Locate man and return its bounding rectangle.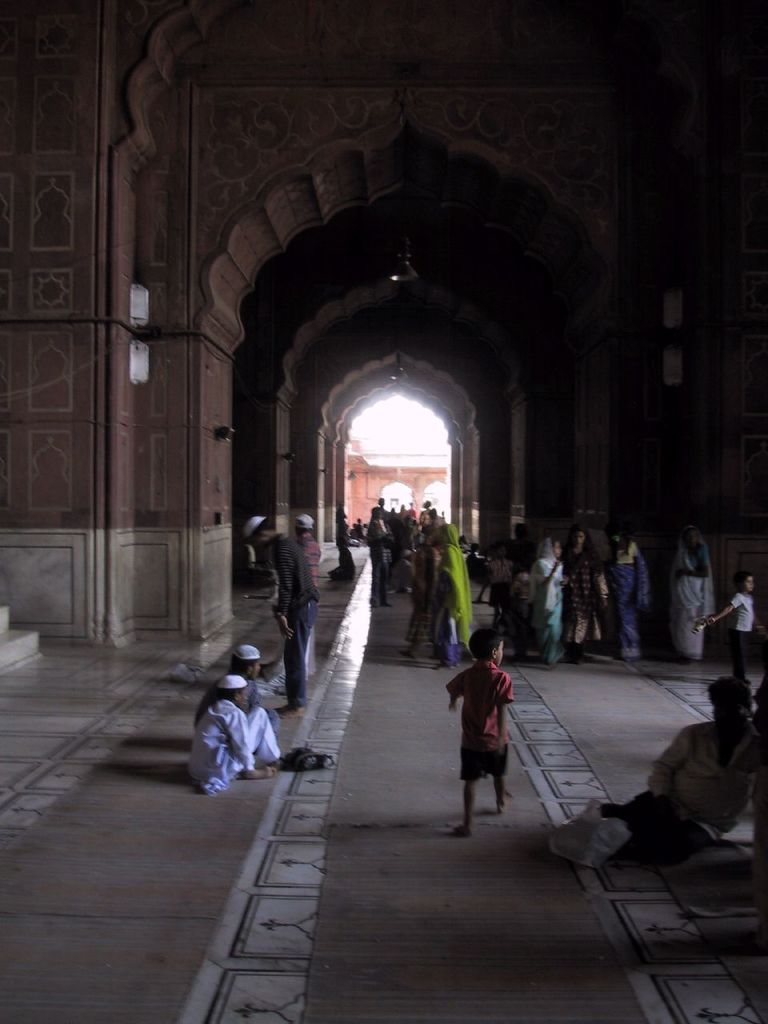
<bbox>419, 499, 434, 527</bbox>.
